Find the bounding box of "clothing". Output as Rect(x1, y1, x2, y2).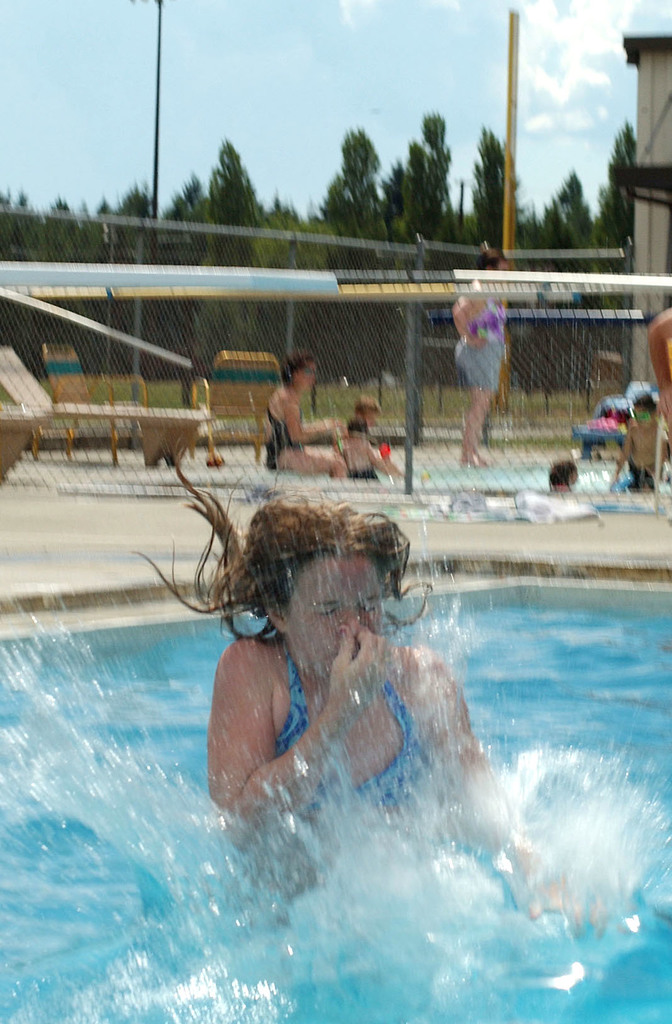
Rect(256, 402, 304, 476).
